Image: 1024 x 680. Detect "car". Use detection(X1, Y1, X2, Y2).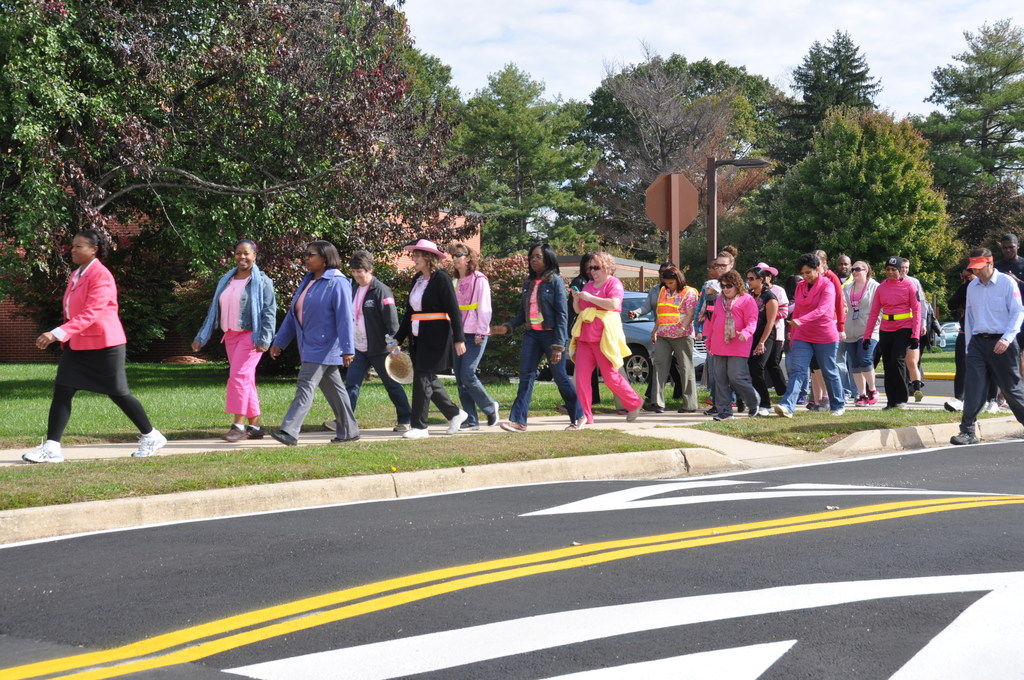
detection(926, 323, 972, 352).
